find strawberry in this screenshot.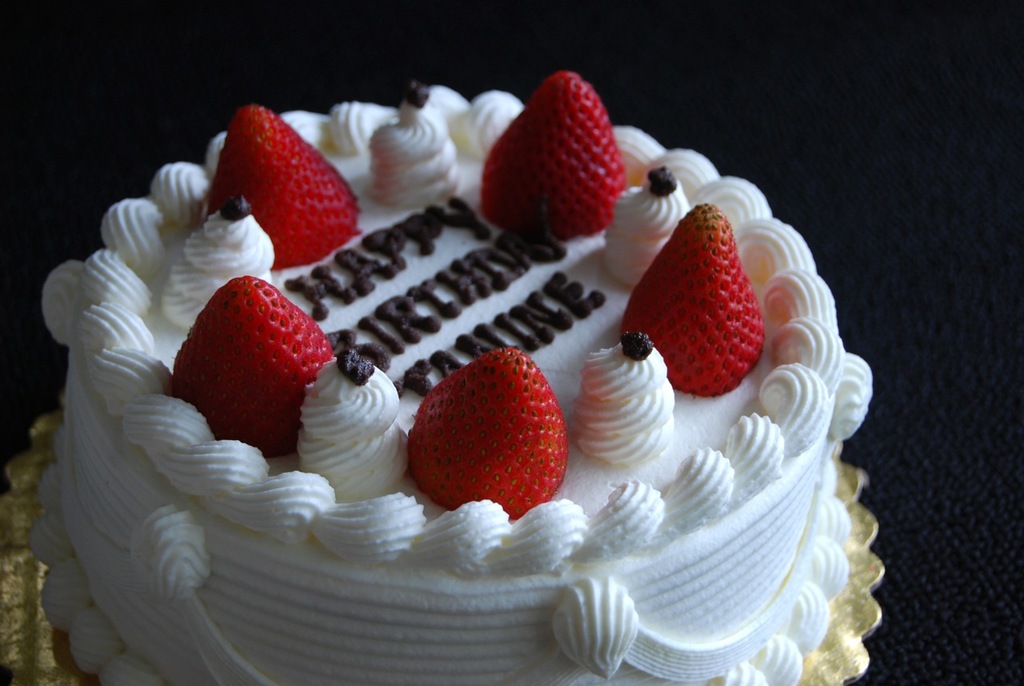
The bounding box for strawberry is {"left": 478, "top": 71, "right": 626, "bottom": 244}.
